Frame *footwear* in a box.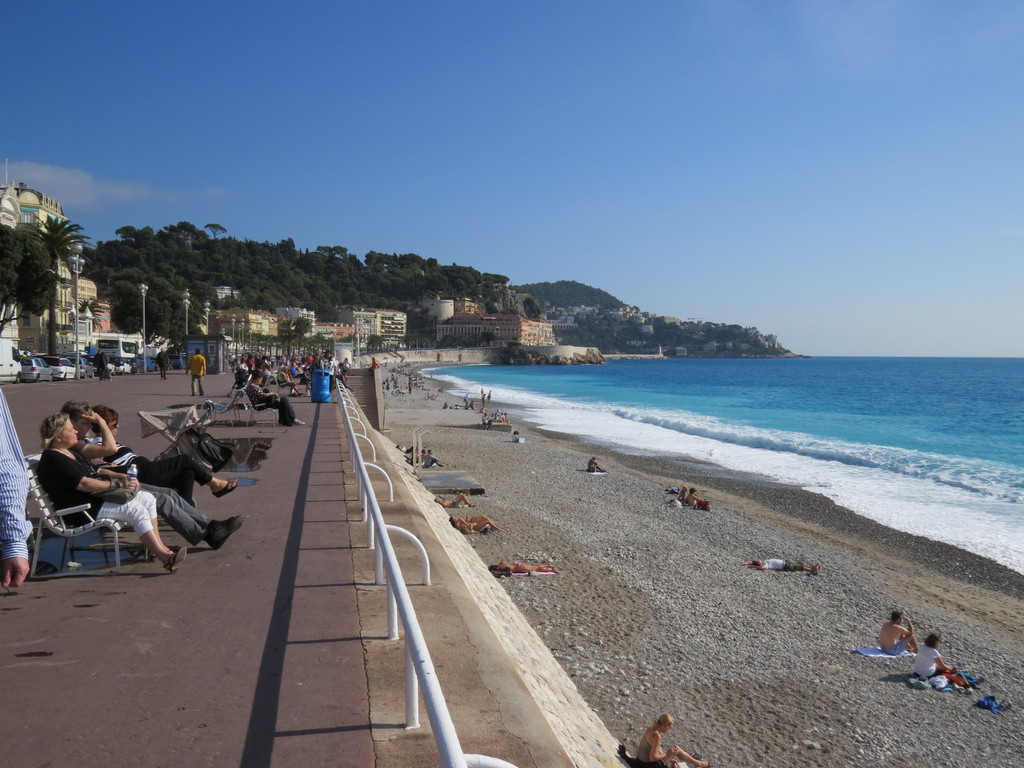
rect(212, 475, 237, 497).
